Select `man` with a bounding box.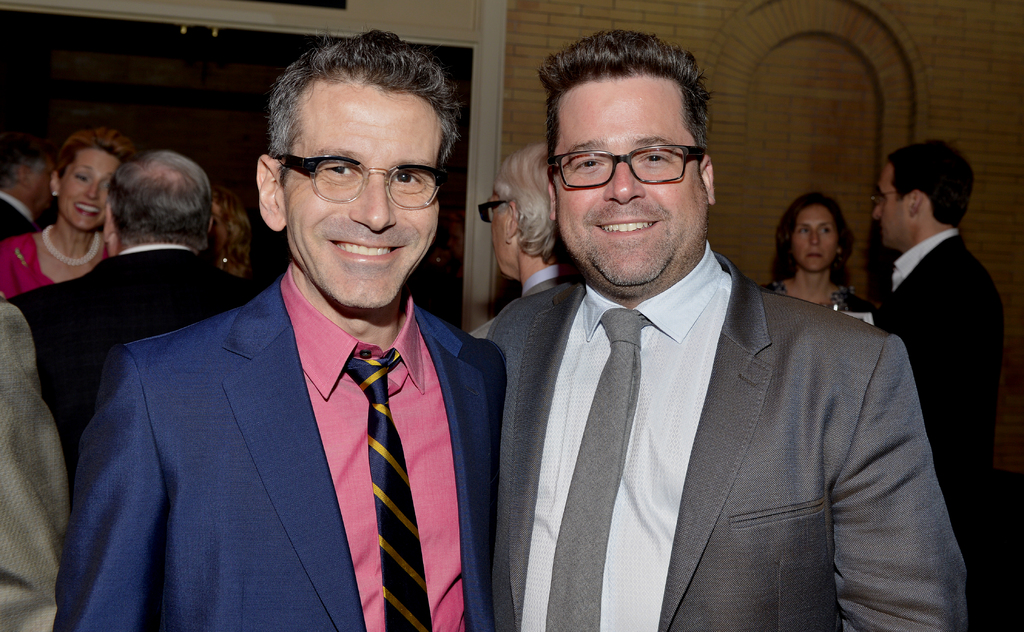
{"left": 14, "top": 154, "right": 250, "bottom": 455}.
